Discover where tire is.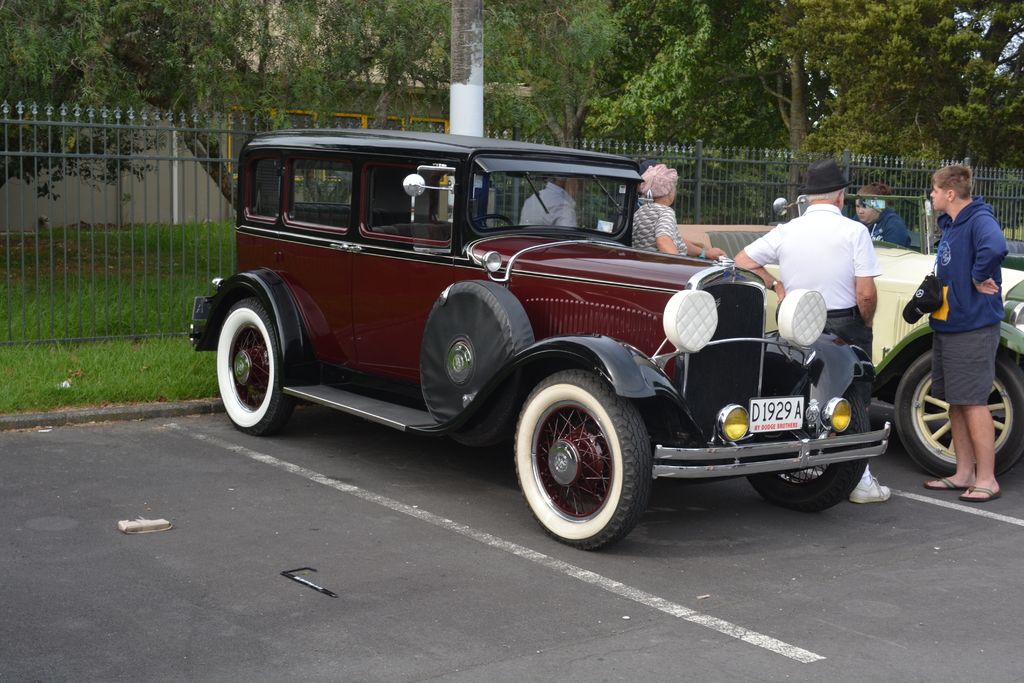
Discovered at <box>739,345,876,511</box>.
